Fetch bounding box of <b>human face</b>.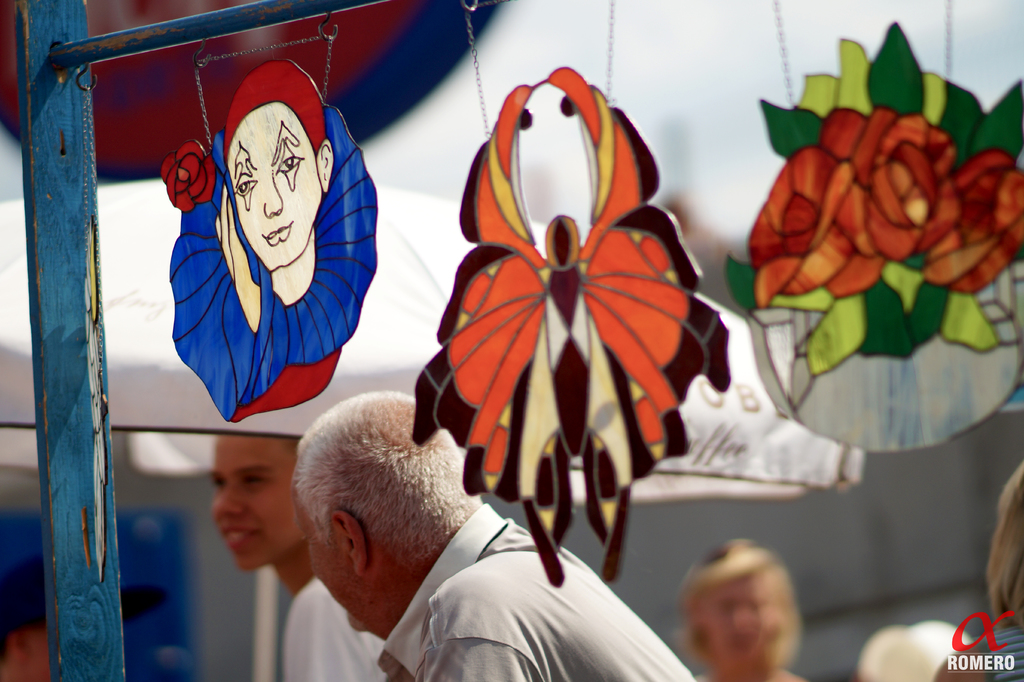
Bbox: pyautogui.locateOnScreen(300, 493, 358, 627).
